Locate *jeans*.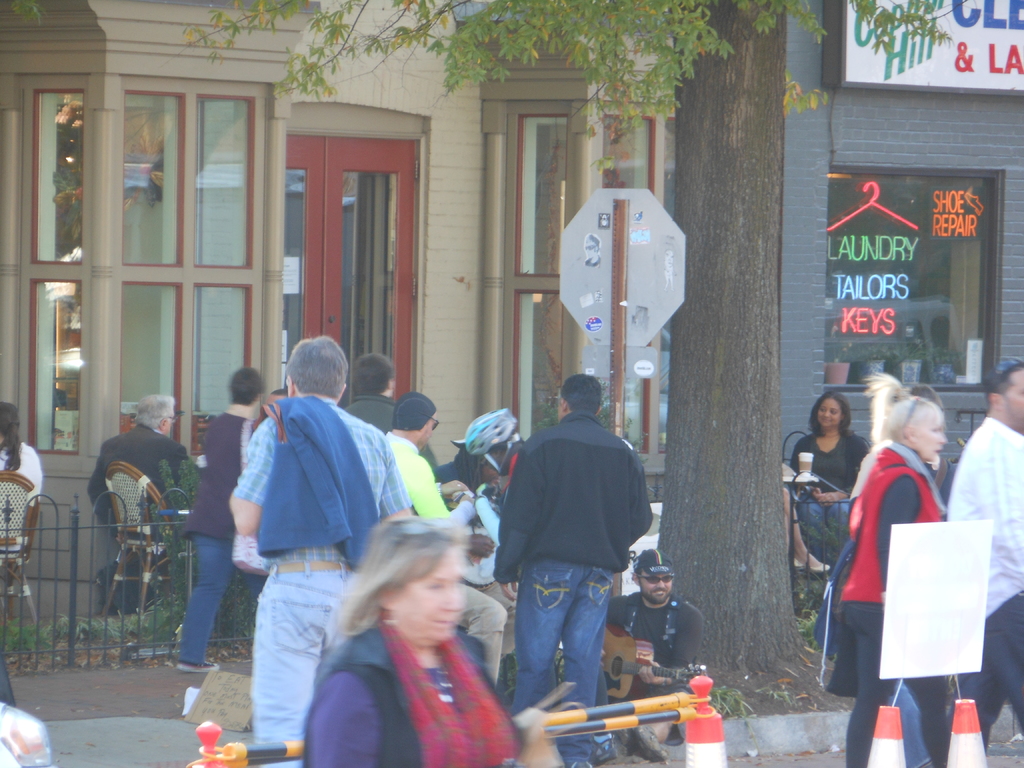
Bounding box: select_region(795, 494, 846, 538).
